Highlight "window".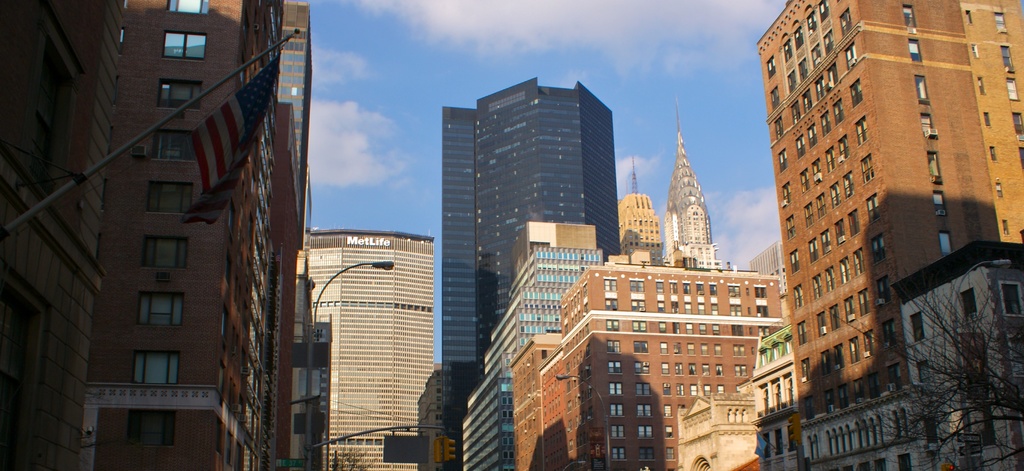
Highlighted region: (698, 301, 706, 312).
